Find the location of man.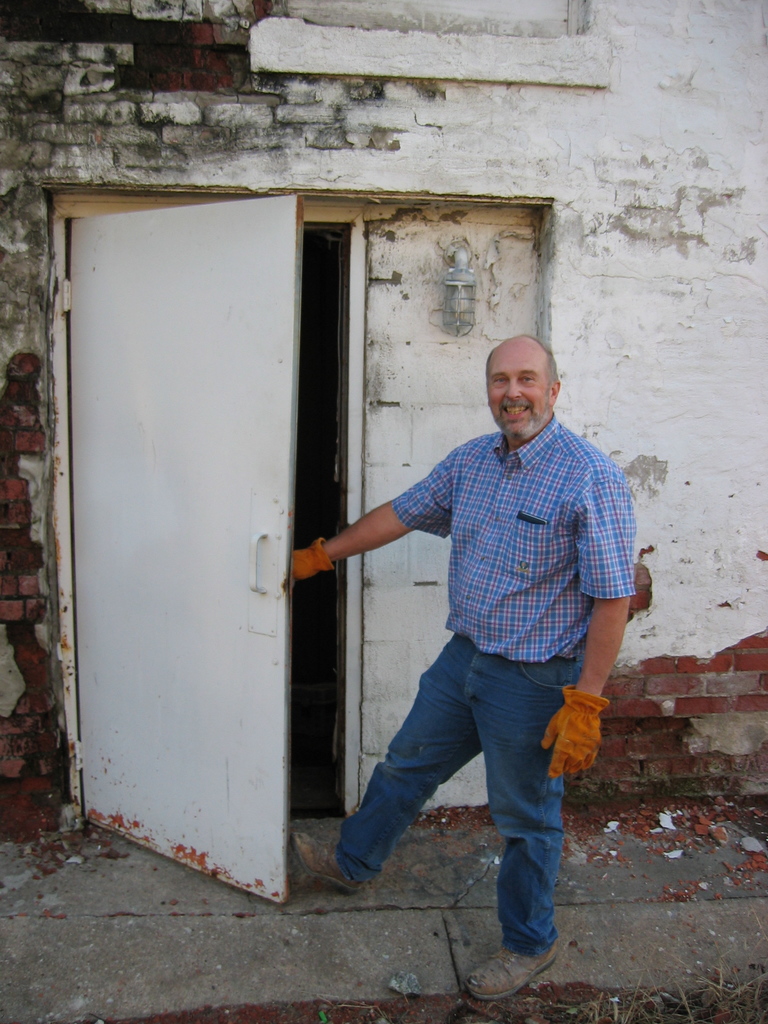
Location: {"x1": 292, "y1": 330, "x2": 639, "y2": 1007}.
